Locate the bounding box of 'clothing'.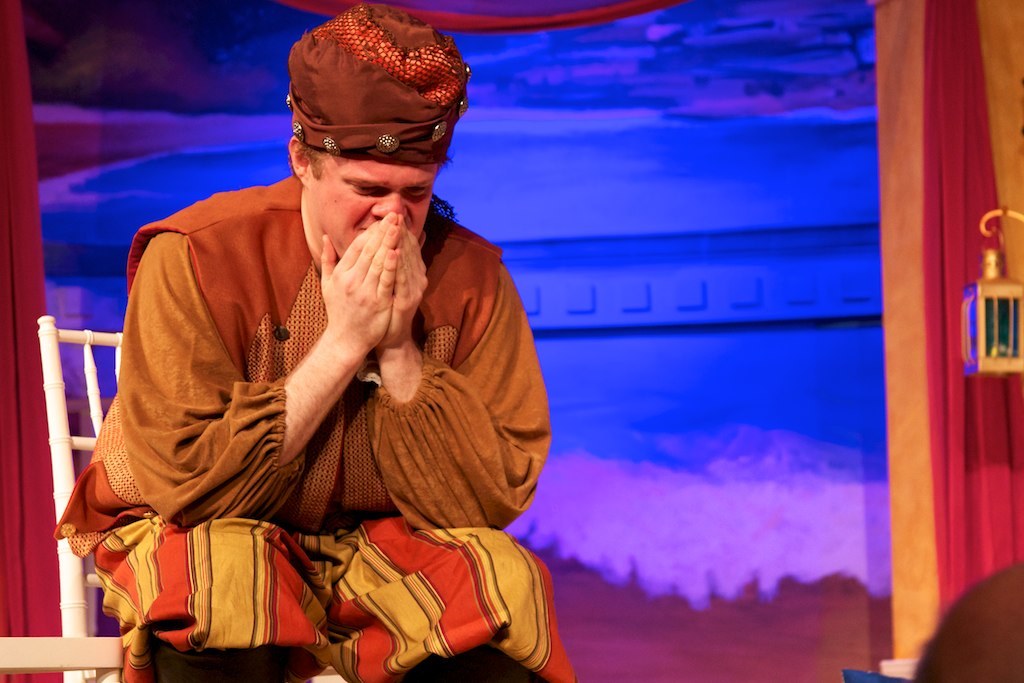
Bounding box: (left=79, top=170, right=539, bottom=614).
